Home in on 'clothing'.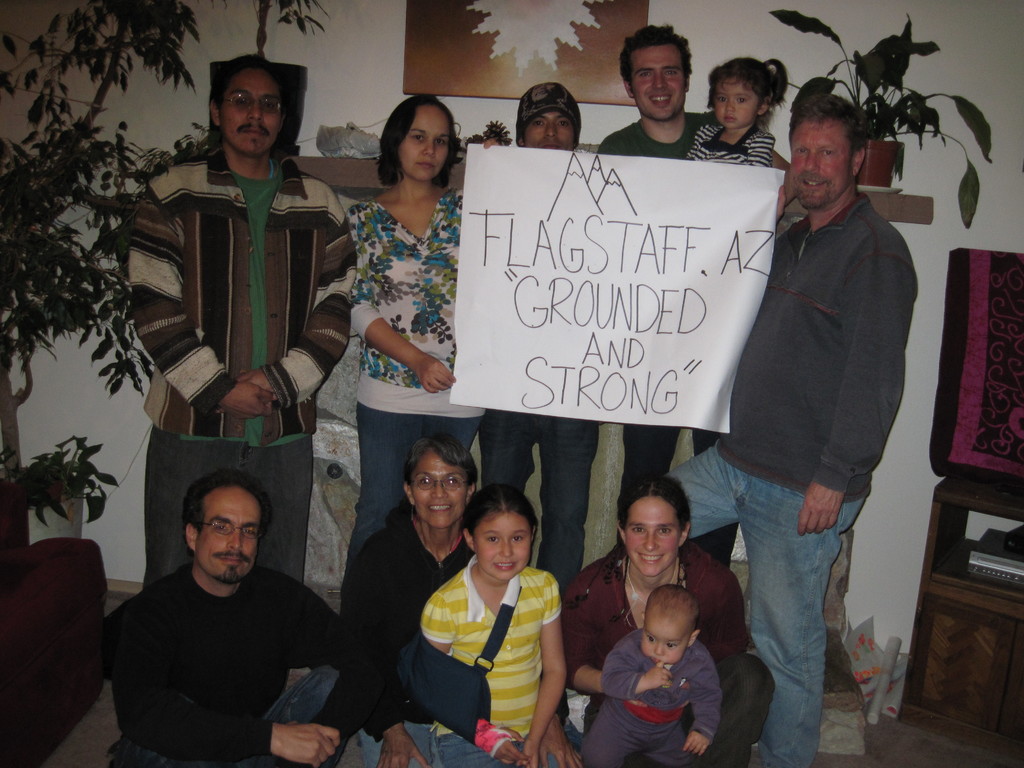
Homed in at crop(342, 184, 475, 586).
